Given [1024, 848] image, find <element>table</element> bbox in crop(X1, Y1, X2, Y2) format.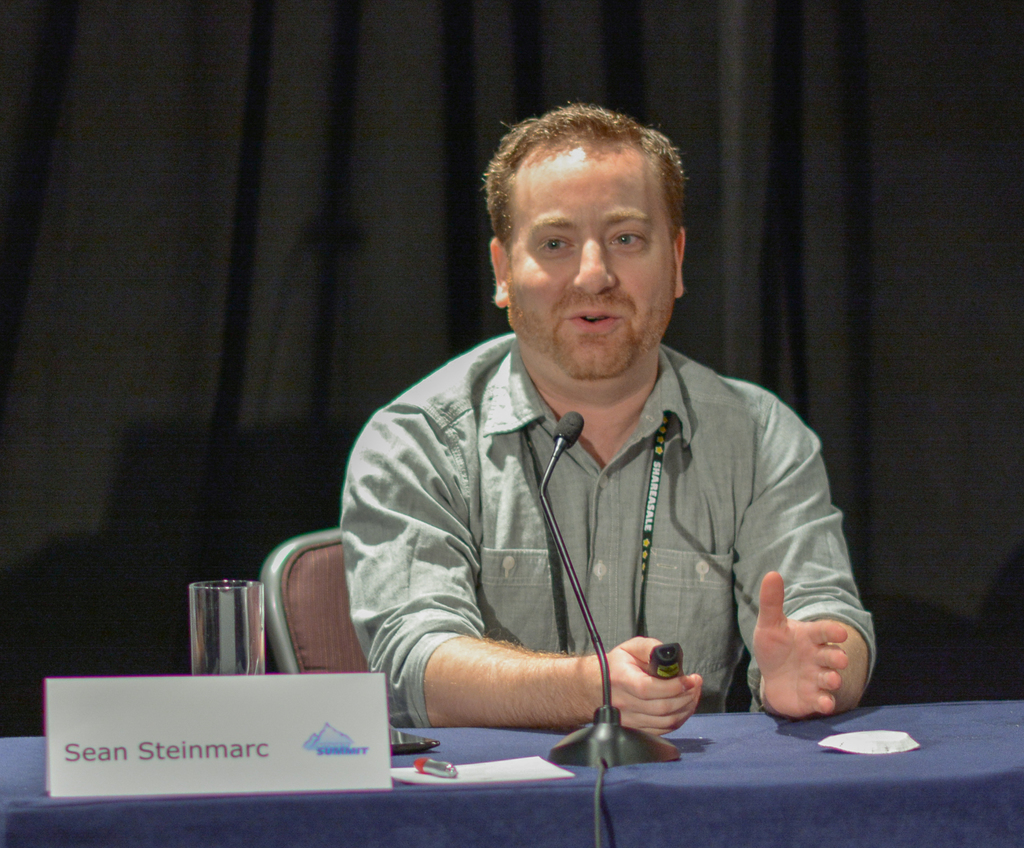
crop(0, 698, 1023, 847).
